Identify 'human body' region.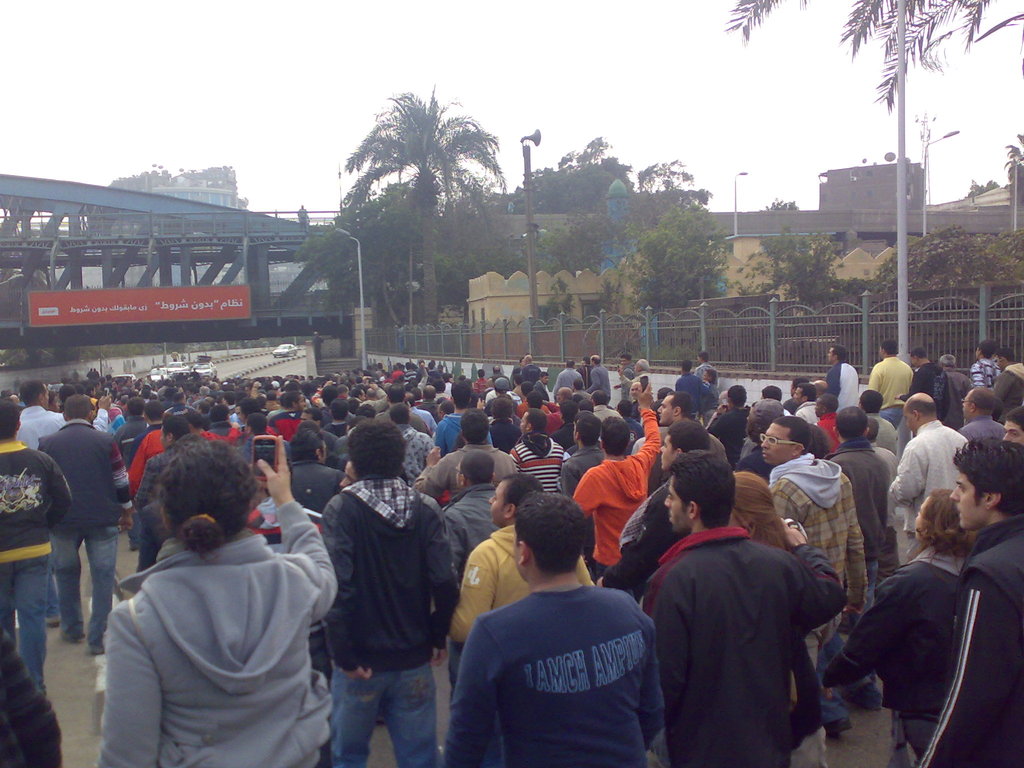
Region: region(15, 404, 59, 447).
